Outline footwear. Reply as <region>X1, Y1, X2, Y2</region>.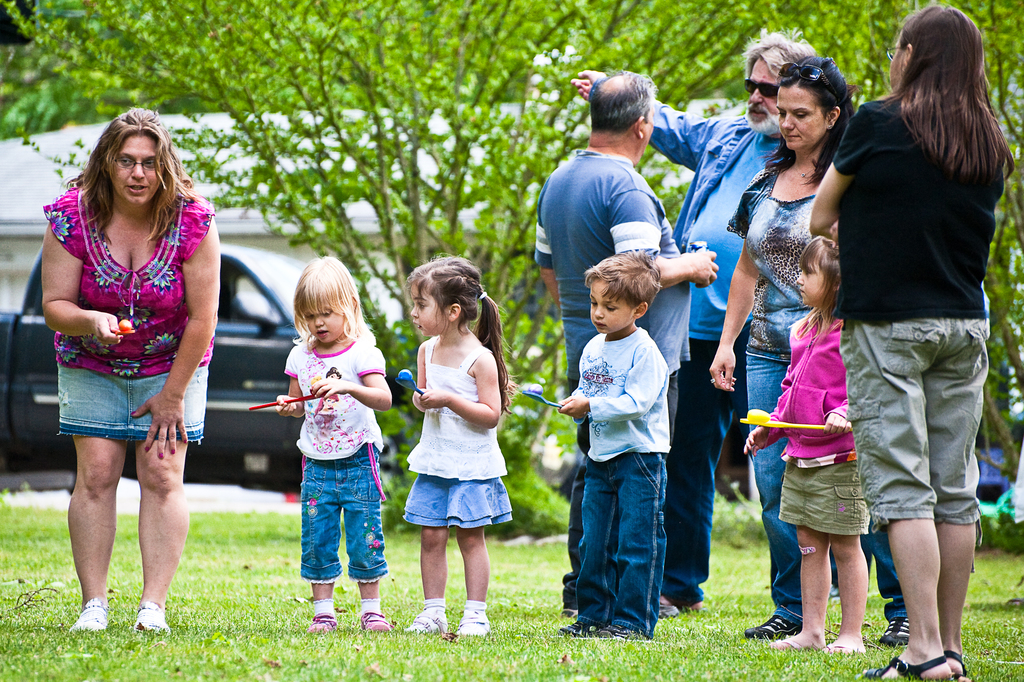
<region>826, 585, 840, 608</region>.
